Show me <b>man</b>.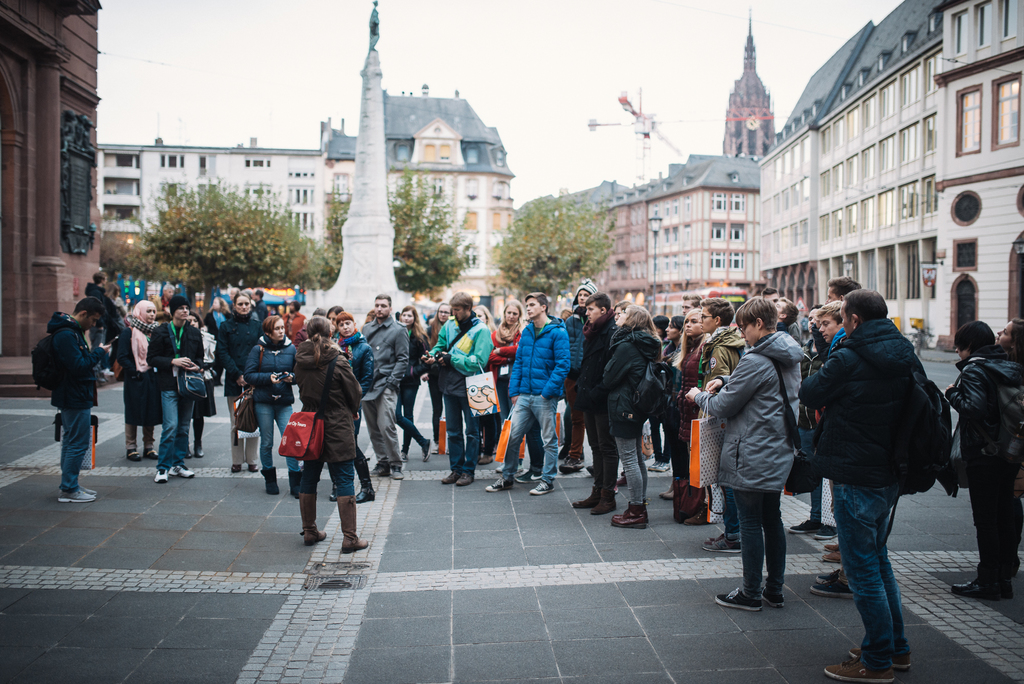
<b>man</b> is here: 143, 300, 205, 472.
